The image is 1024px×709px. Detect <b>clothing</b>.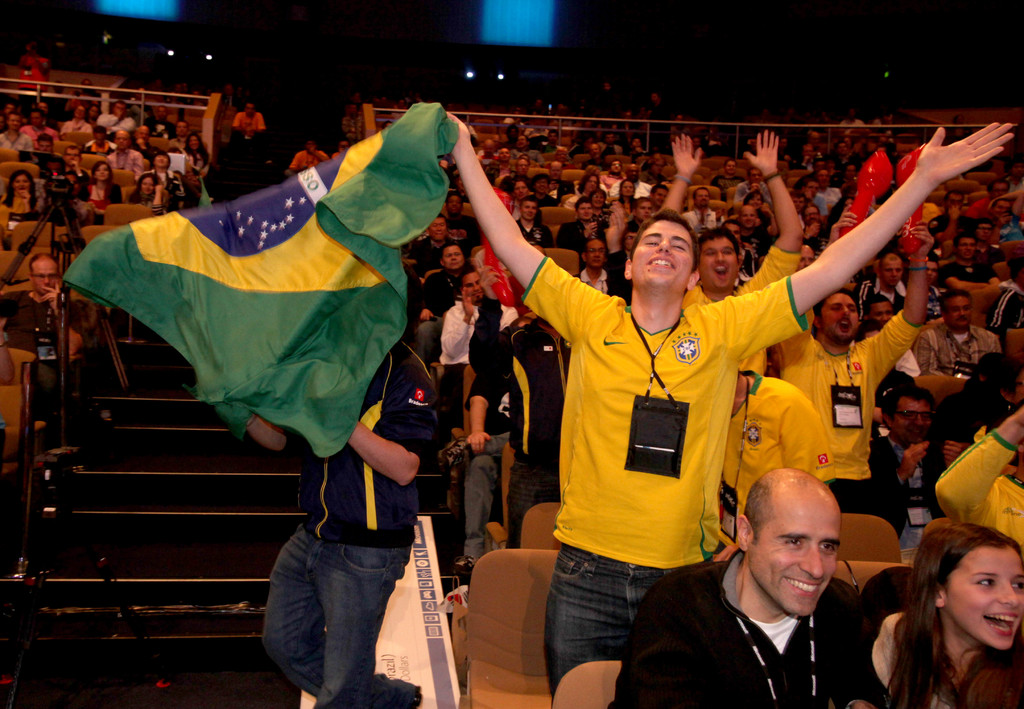
Detection: {"left": 73, "top": 154, "right": 90, "bottom": 191}.
